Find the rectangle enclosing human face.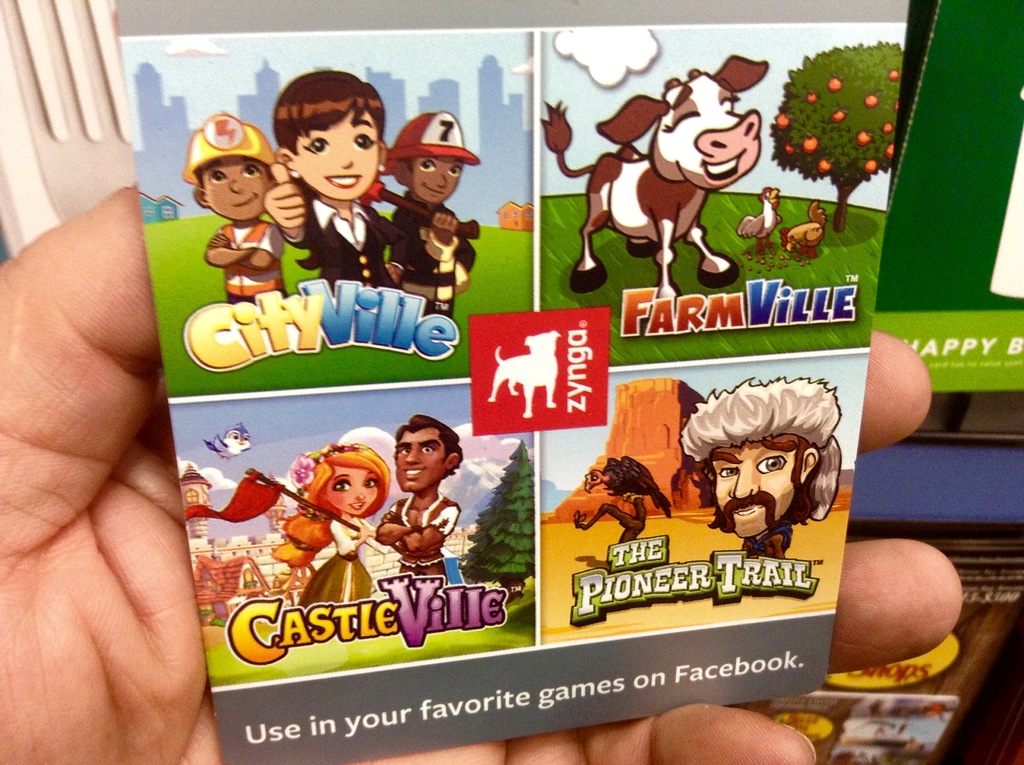
406/159/461/205.
